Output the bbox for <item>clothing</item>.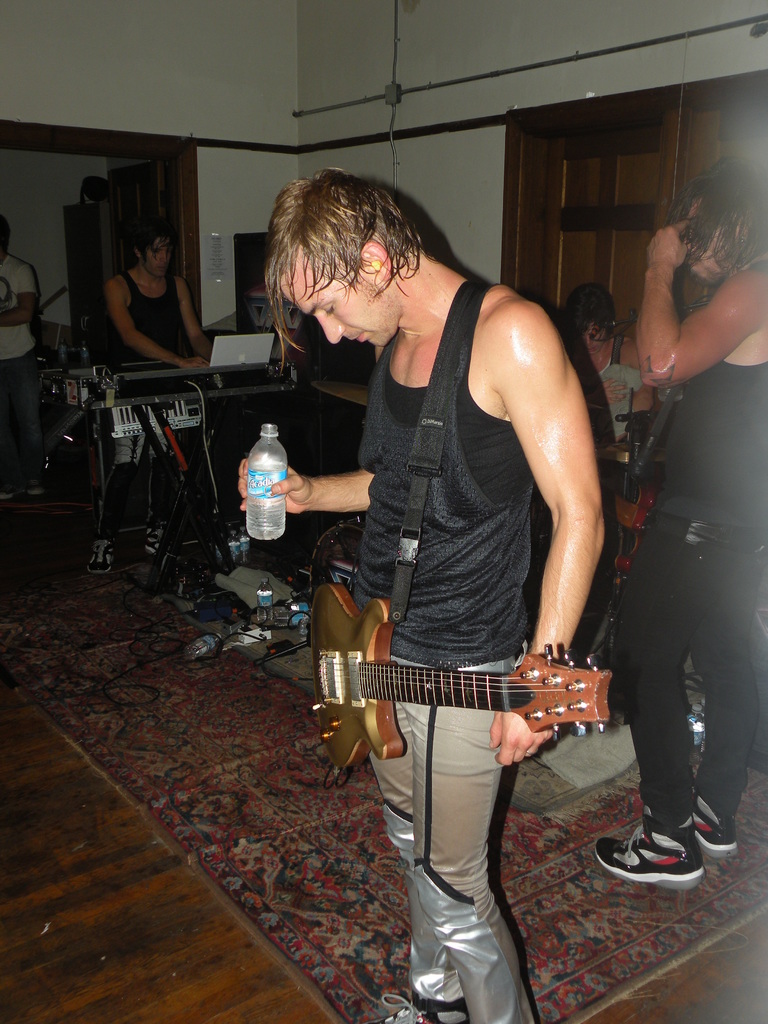
339 266 559 1023.
